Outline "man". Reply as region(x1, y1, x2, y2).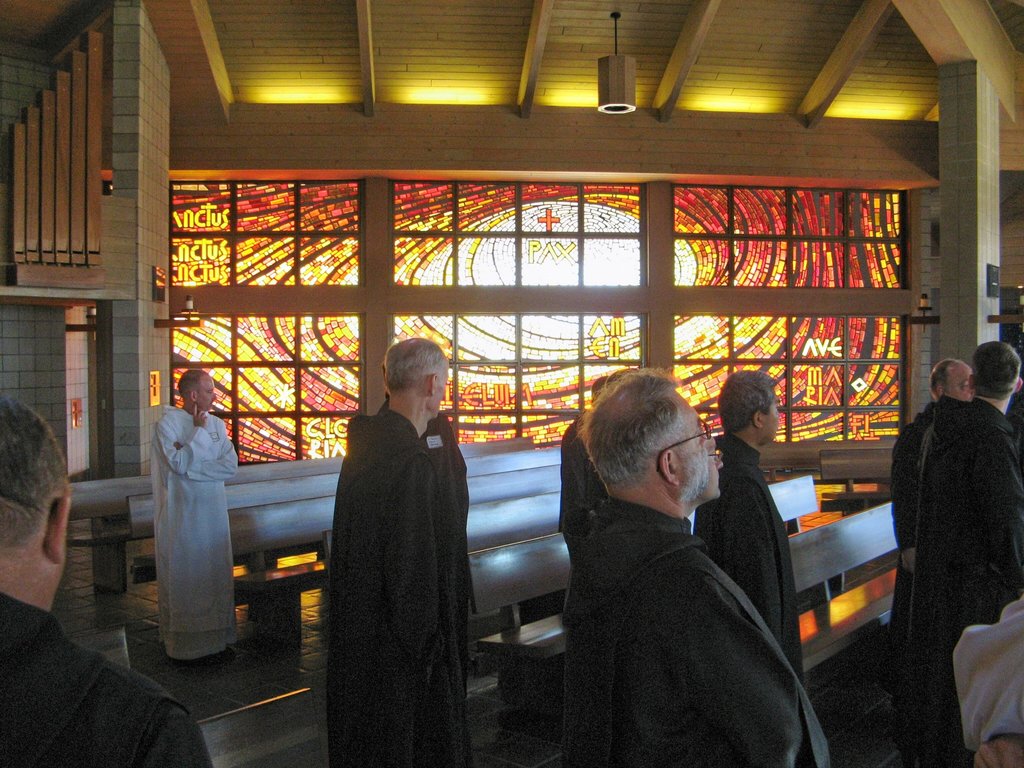
region(900, 342, 1023, 767).
